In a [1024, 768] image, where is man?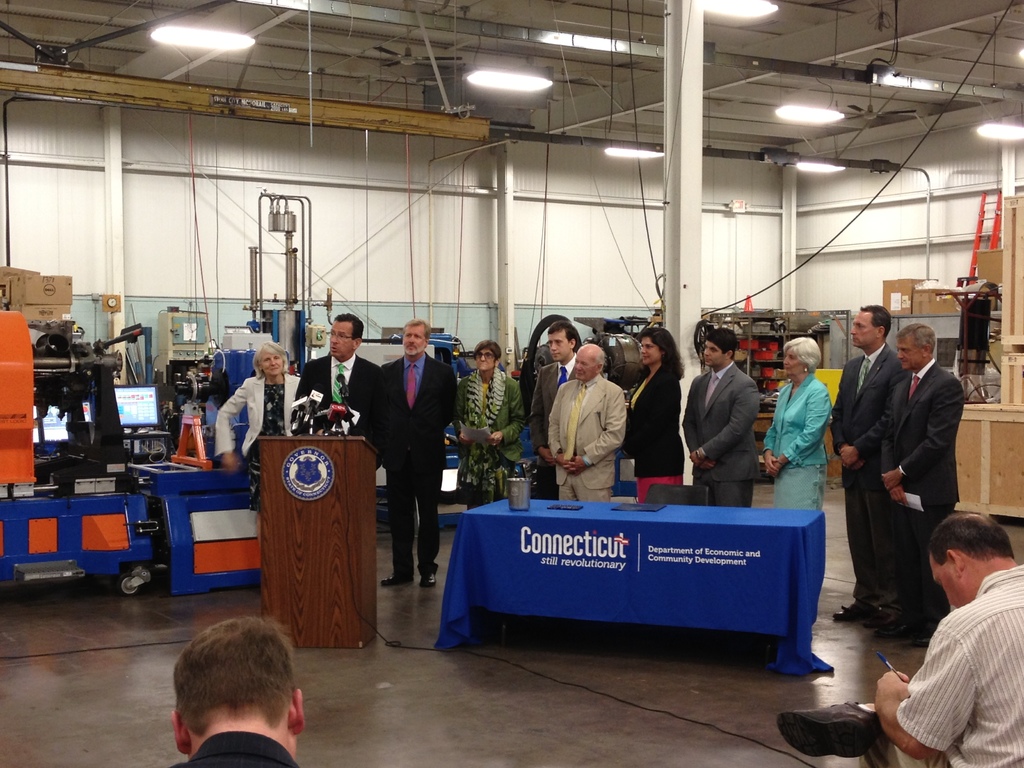
BBox(293, 312, 396, 470).
